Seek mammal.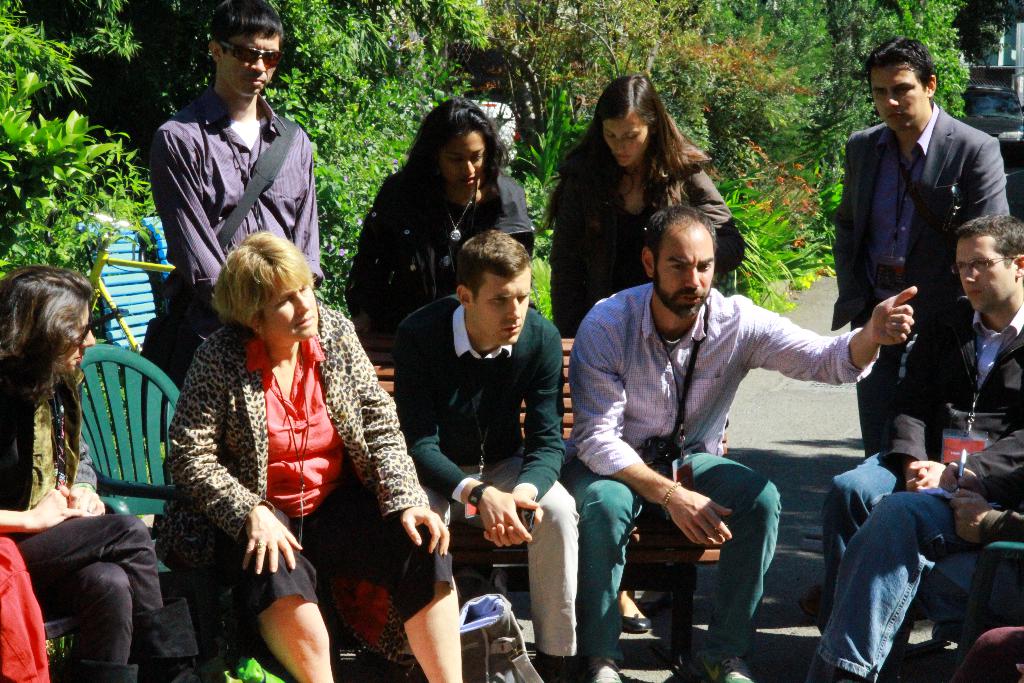
{"x1": 544, "y1": 70, "x2": 745, "y2": 630}.
